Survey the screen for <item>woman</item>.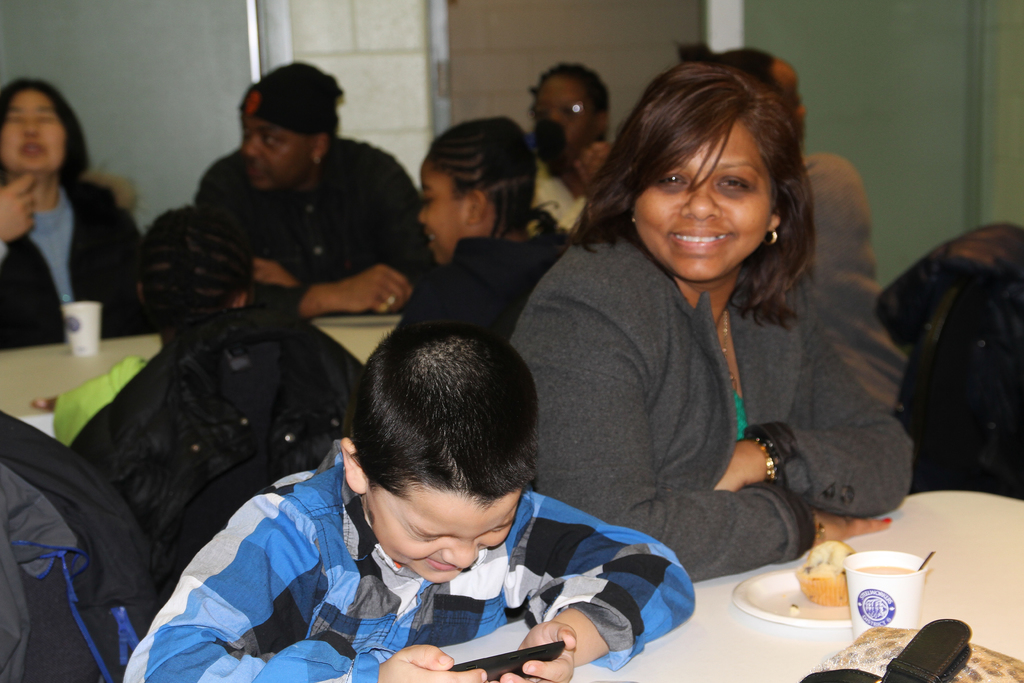
Survey found: x1=0, y1=75, x2=147, y2=354.
